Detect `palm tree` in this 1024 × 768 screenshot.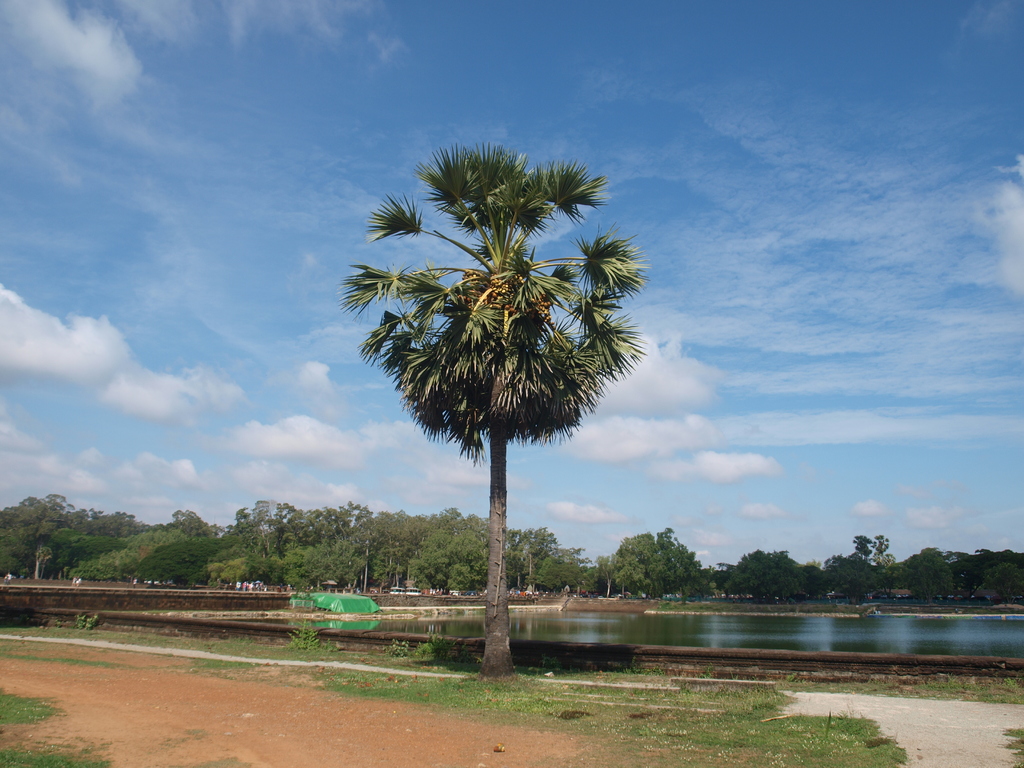
Detection: detection(332, 134, 651, 682).
